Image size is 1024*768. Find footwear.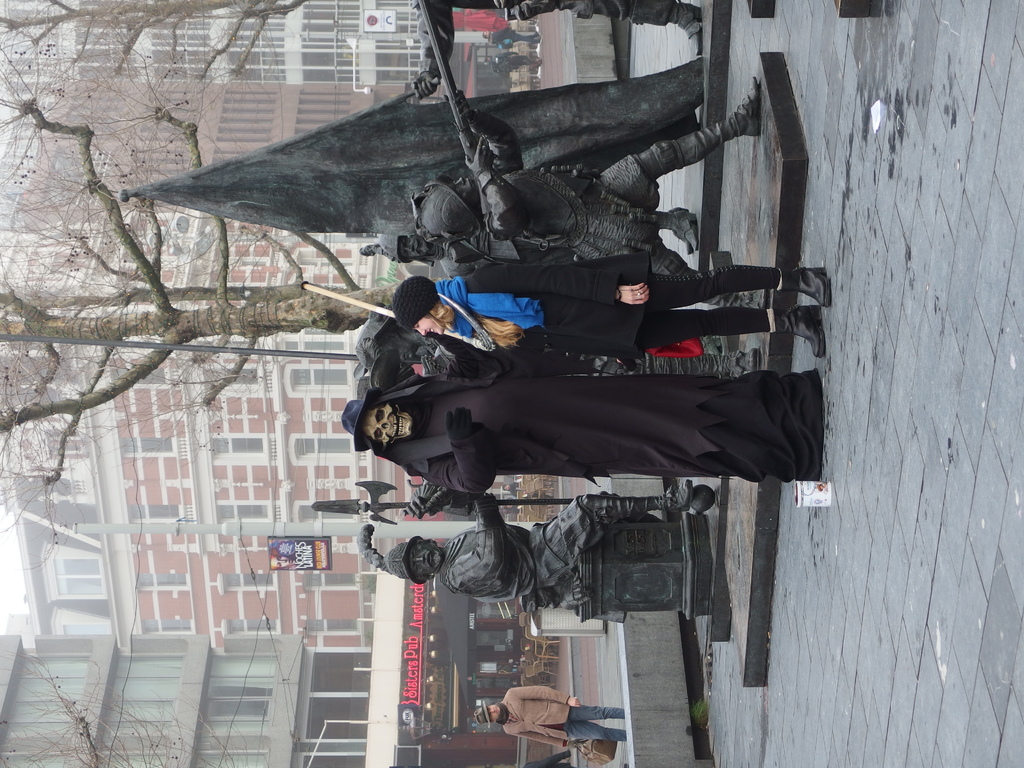
<bbox>676, 3, 705, 54</bbox>.
